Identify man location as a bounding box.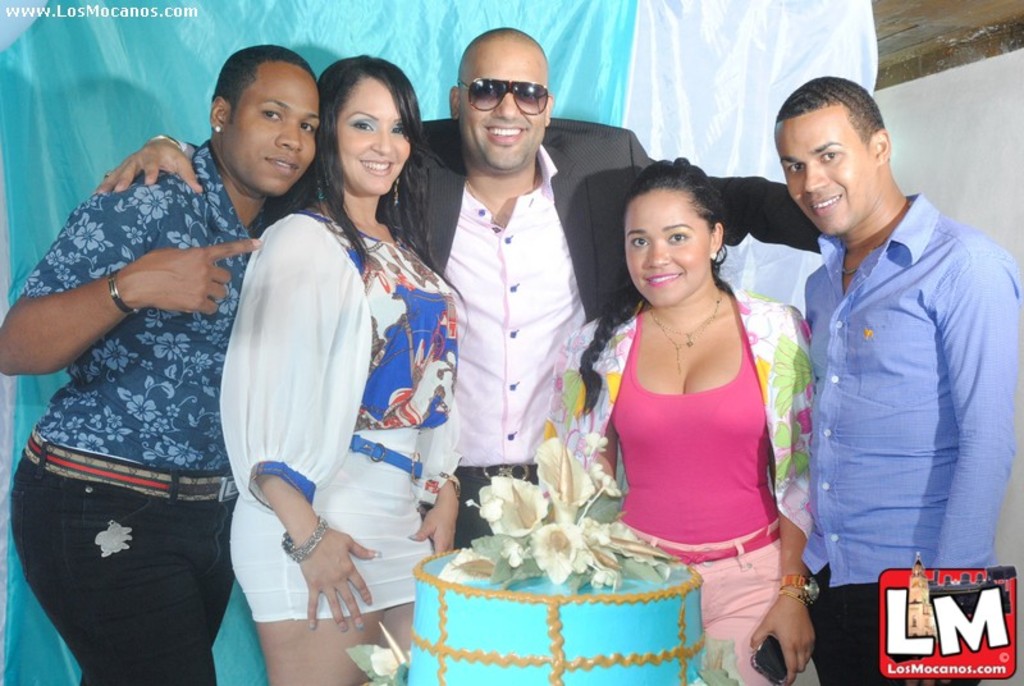
locate(95, 24, 824, 549).
